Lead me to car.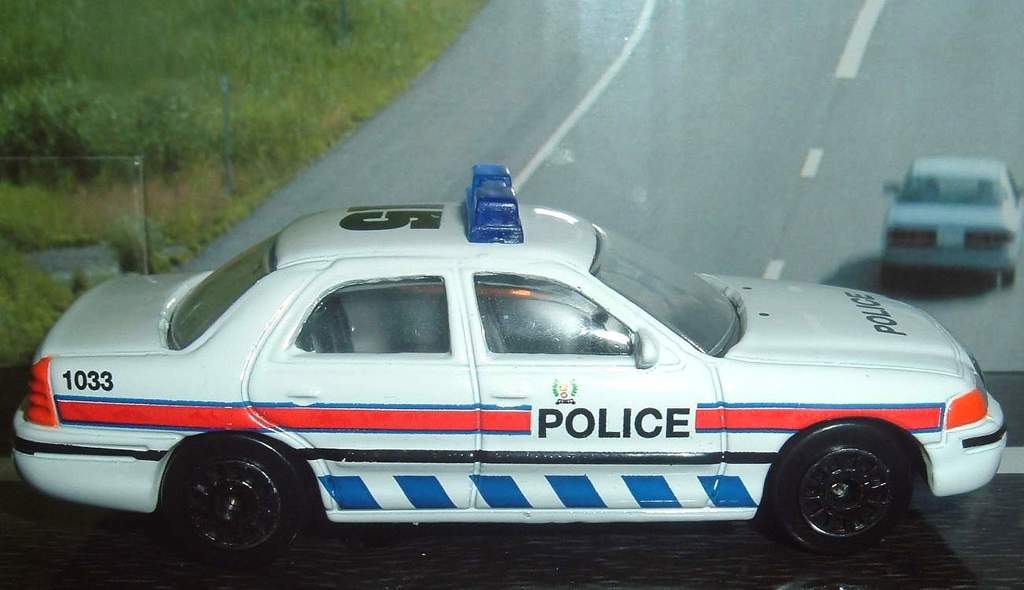
Lead to [left=13, top=160, right=1005, bottom=571].
